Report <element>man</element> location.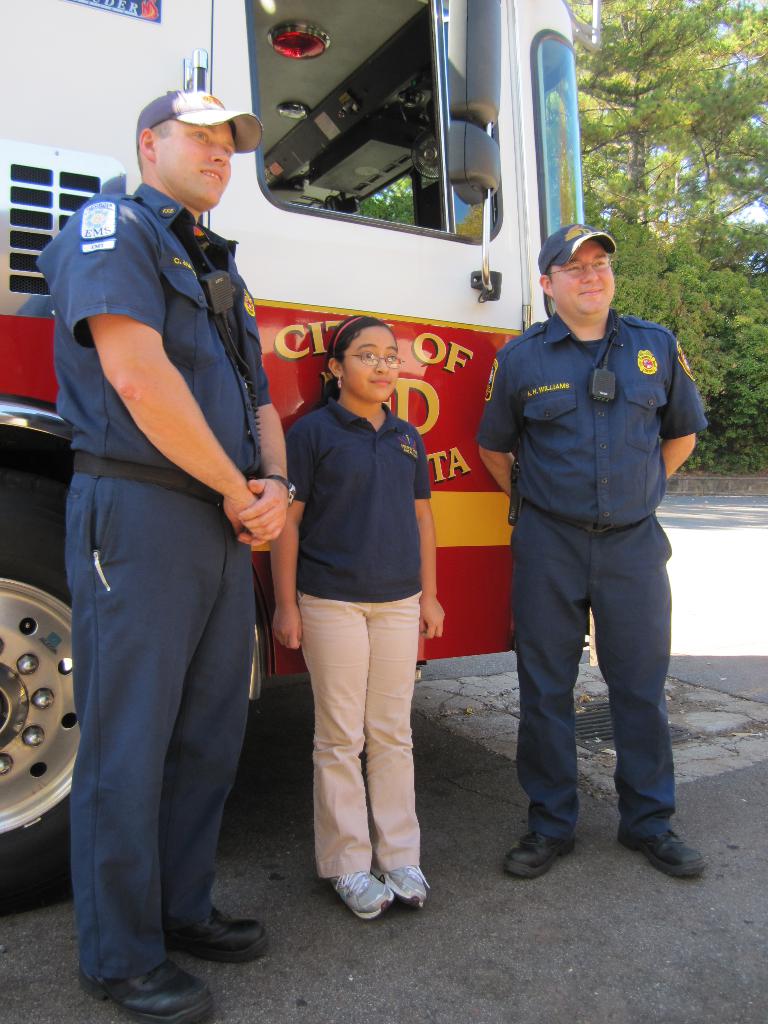
Report: 481 223 707 882.
